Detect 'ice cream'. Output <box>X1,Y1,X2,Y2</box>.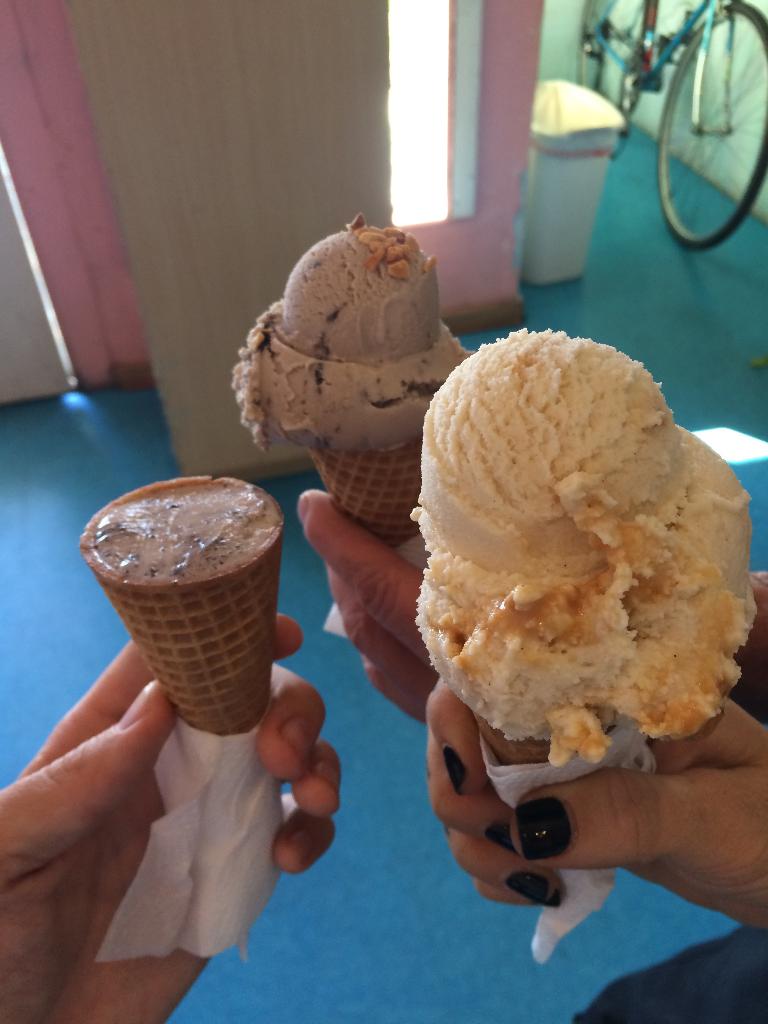
<box>409,318,763,769</box>.
